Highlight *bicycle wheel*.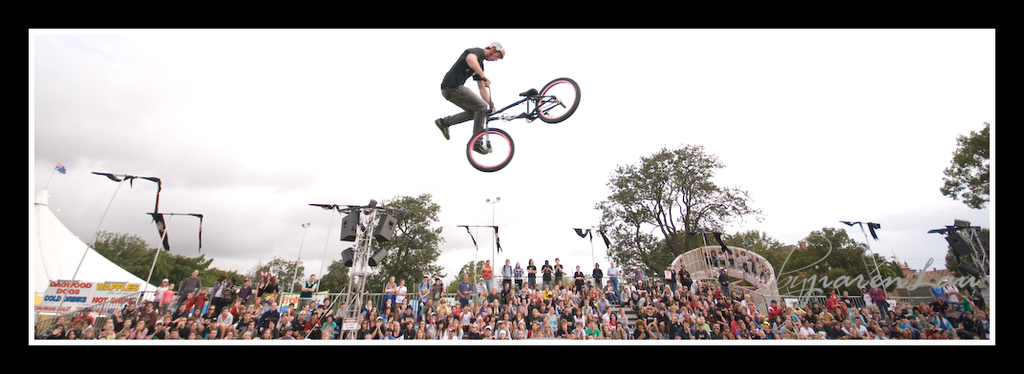
Highlighted region: [531,77,585,126].
